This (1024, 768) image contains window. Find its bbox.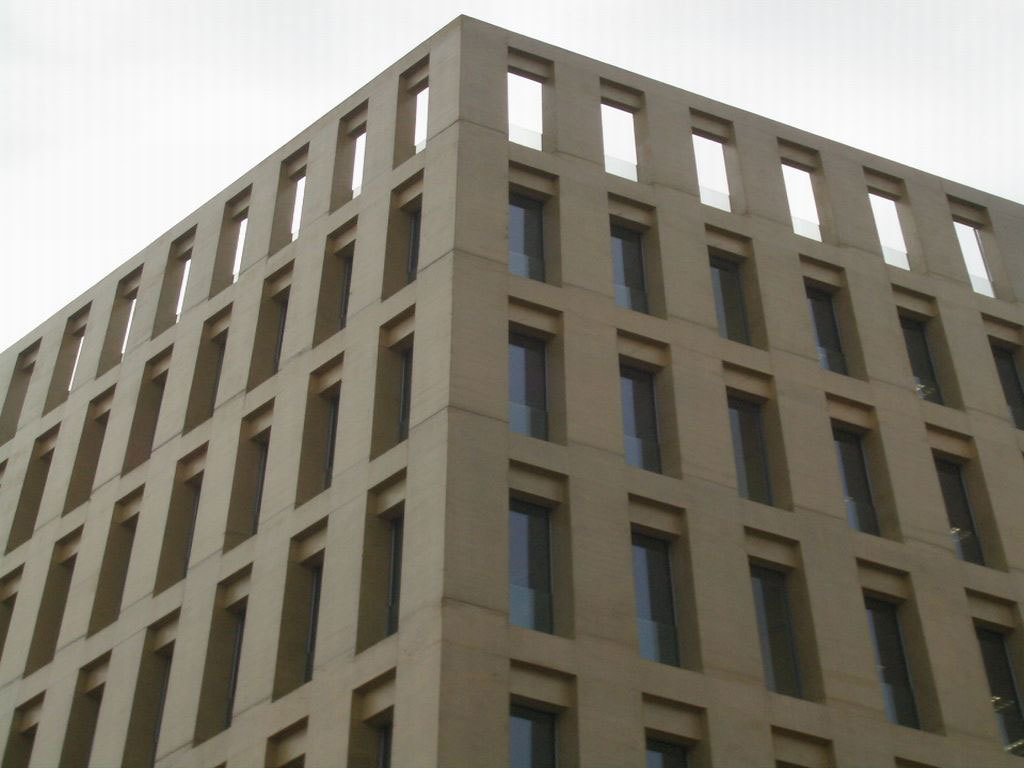
[left=609, top=215, right=645, bottom=318].
